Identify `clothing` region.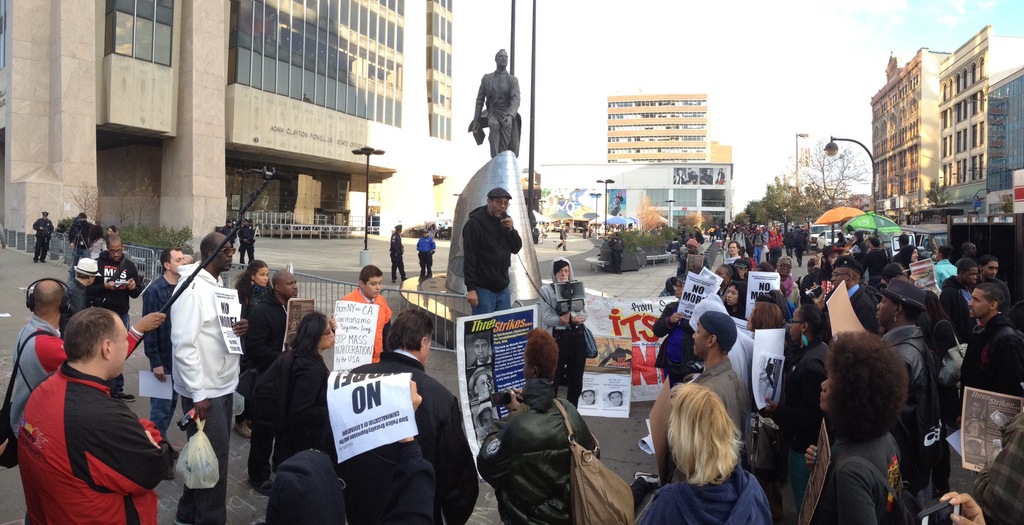
Region: 9,312,148,524.
